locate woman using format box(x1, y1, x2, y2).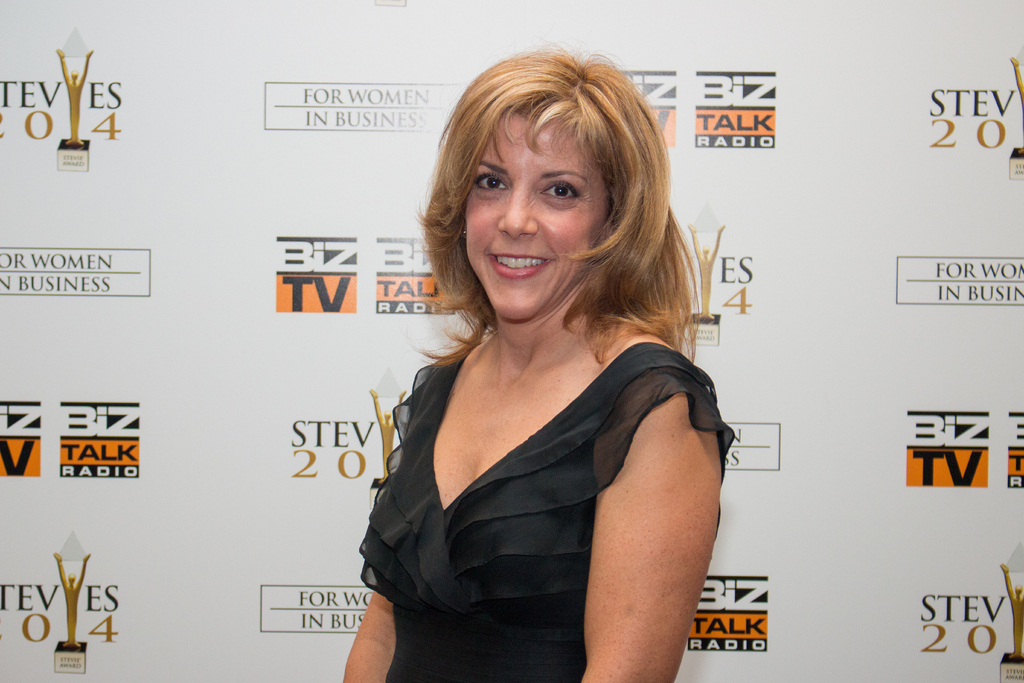
box(329, 81, 746, 682).
